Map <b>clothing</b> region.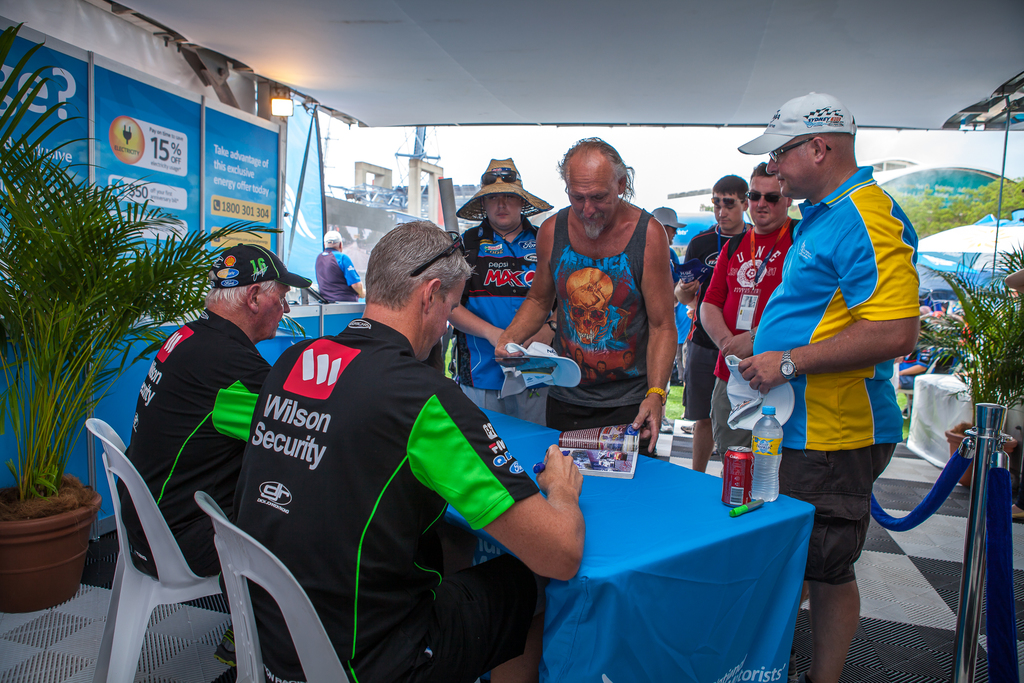
Mapped to 543 201 653 456.
